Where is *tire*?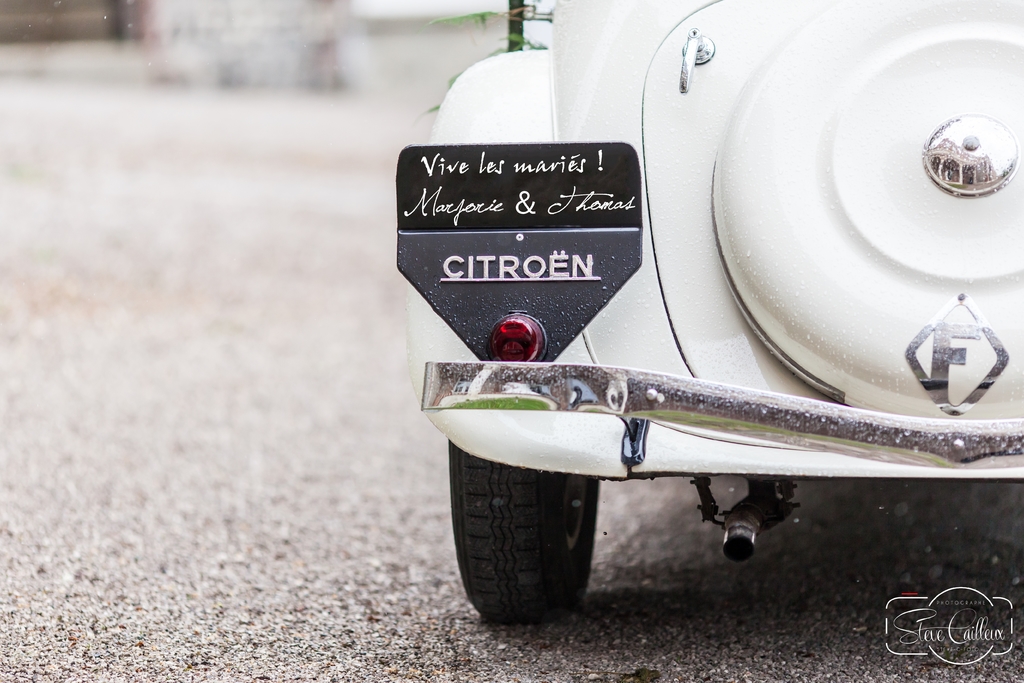
451:448:611:621.
